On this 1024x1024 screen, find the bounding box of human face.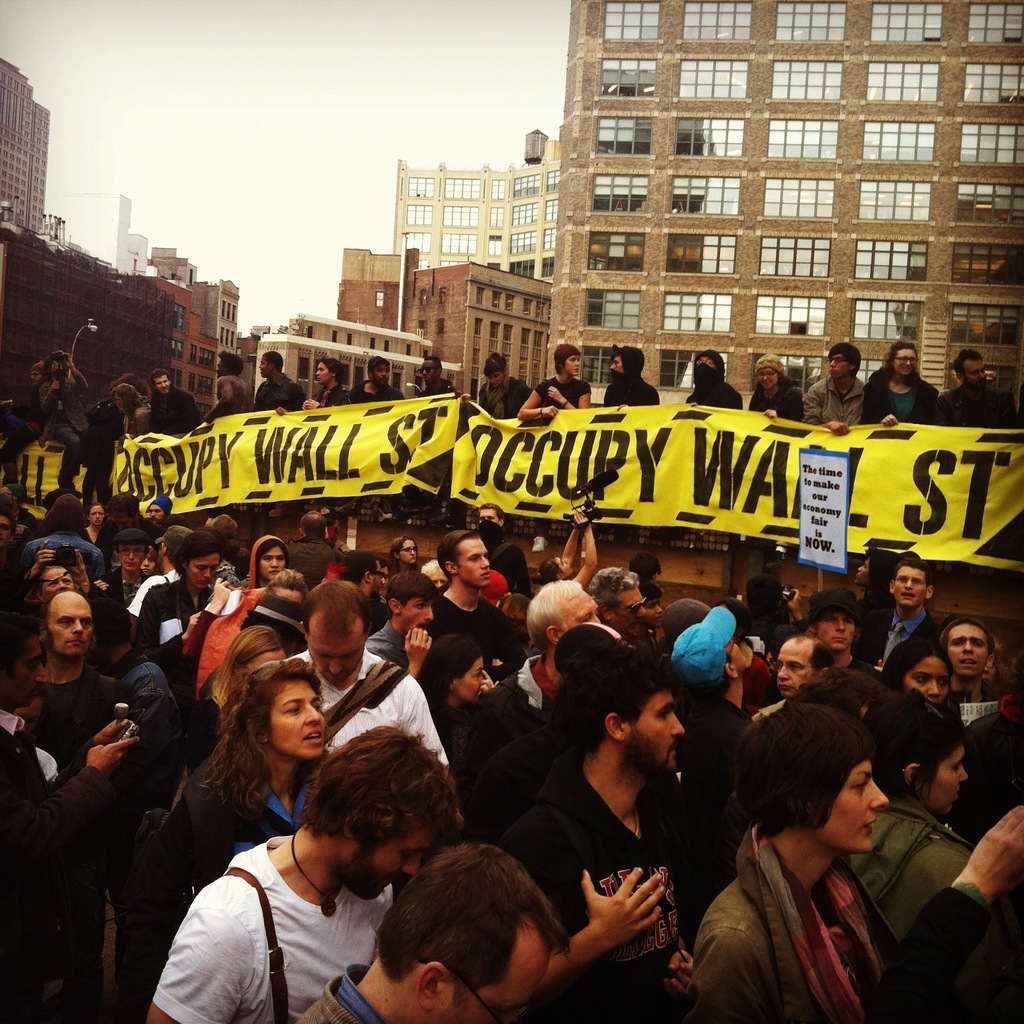
Bounding box: <box>157,378,171,396</box>.
